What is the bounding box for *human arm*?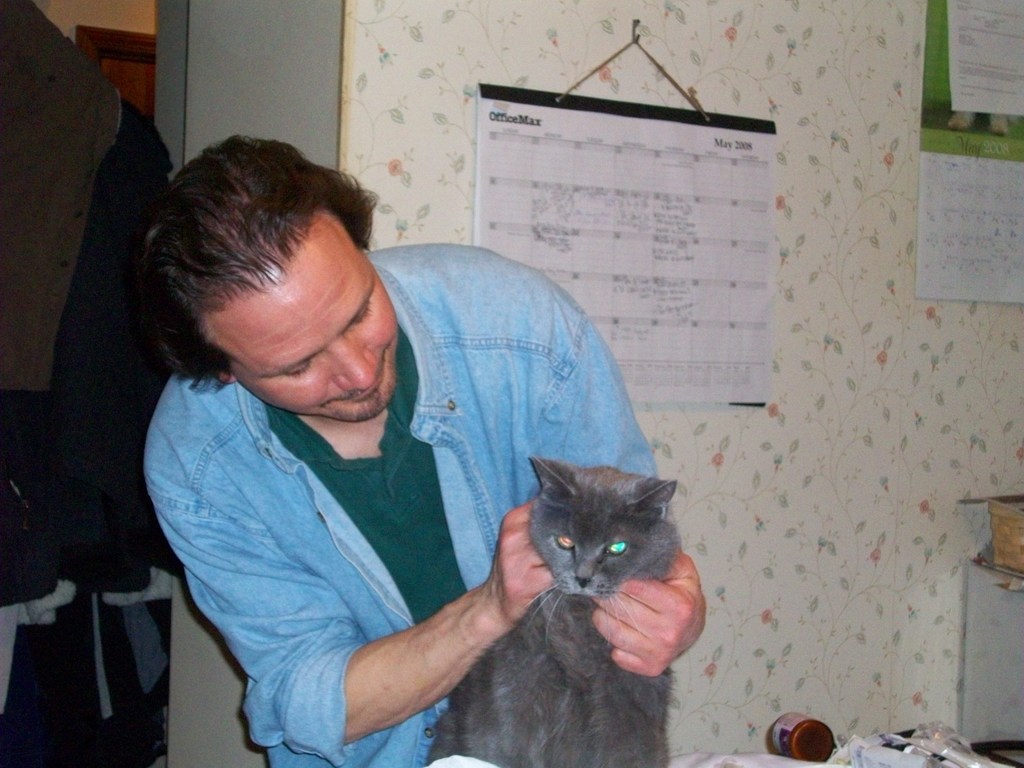
<box>535,305,706,675</box>.
